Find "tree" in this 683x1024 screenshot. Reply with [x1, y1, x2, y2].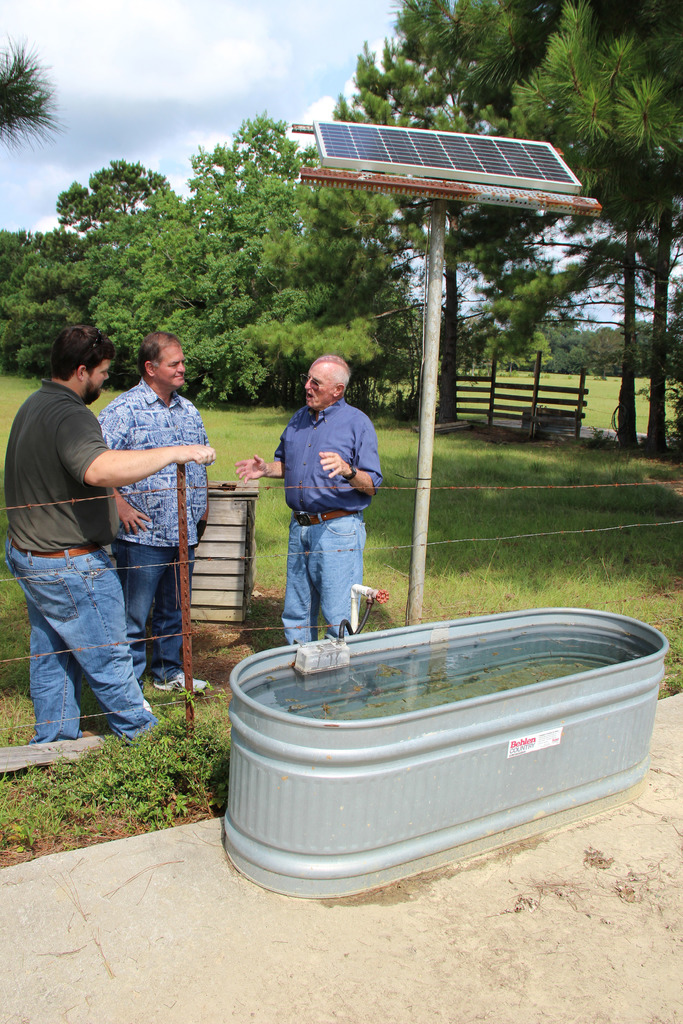
[46, 150, 176, 232].
